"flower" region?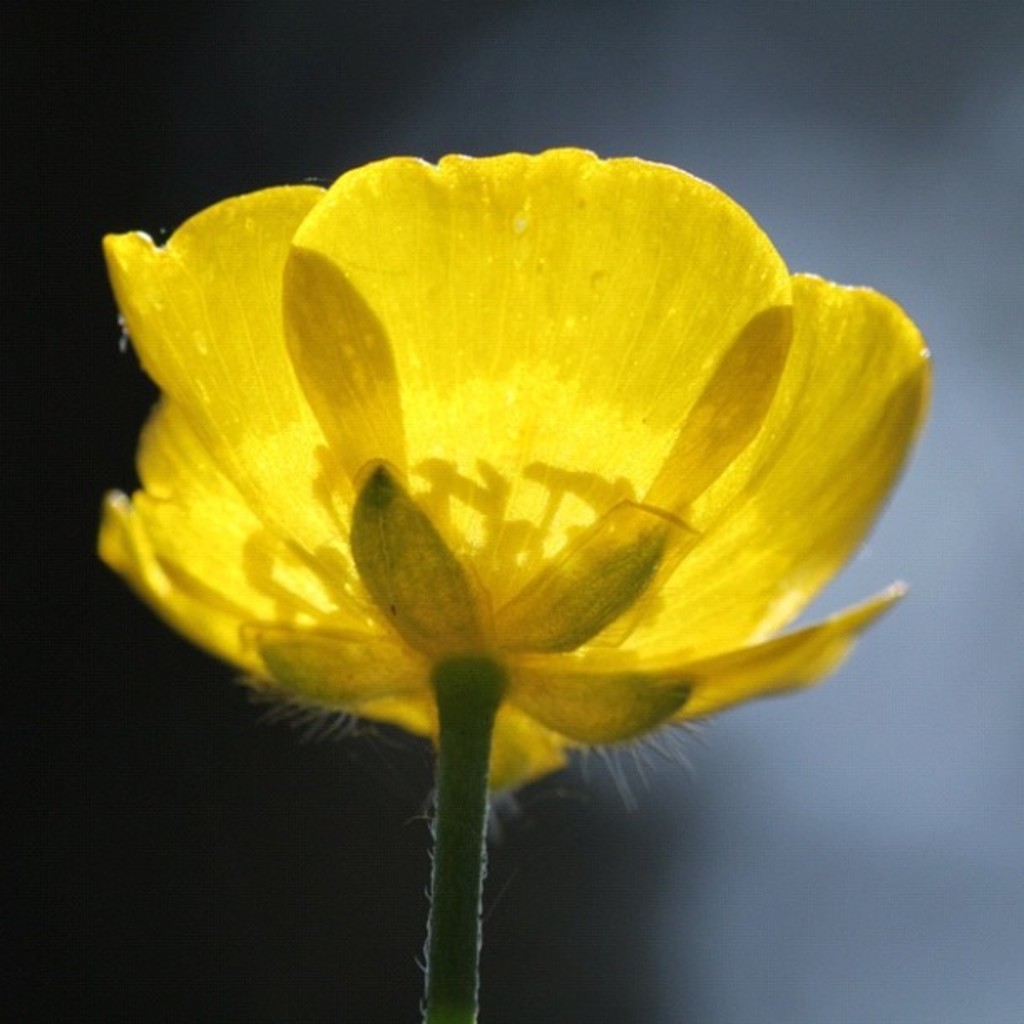
x1=100, y1=216, x2=842, y2=817
